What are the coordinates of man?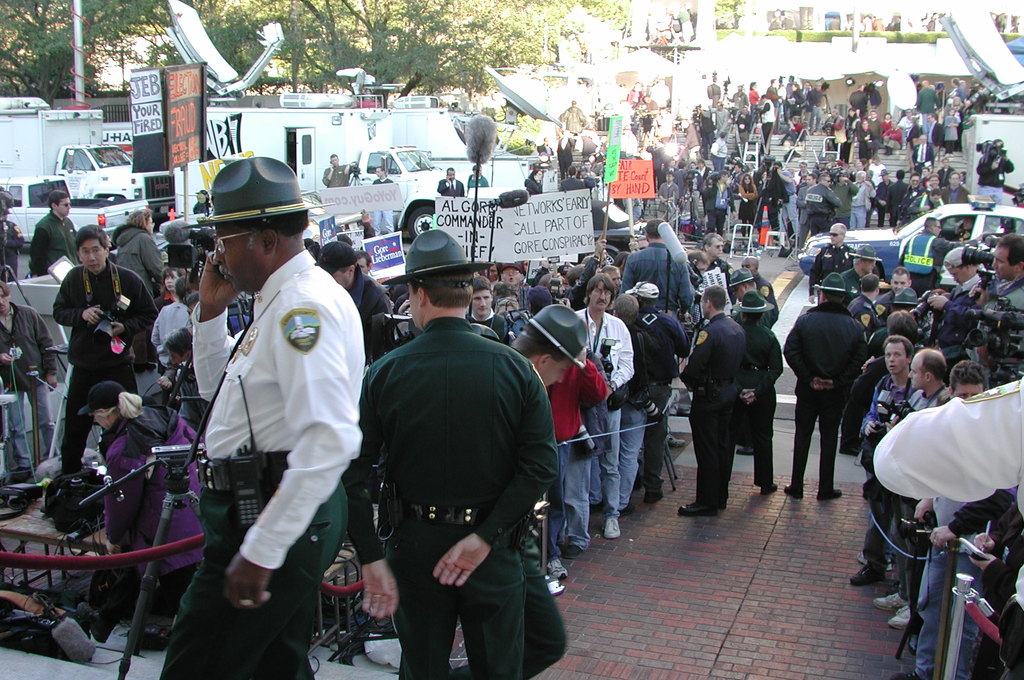
select_region(787, 82, 799, 115).
